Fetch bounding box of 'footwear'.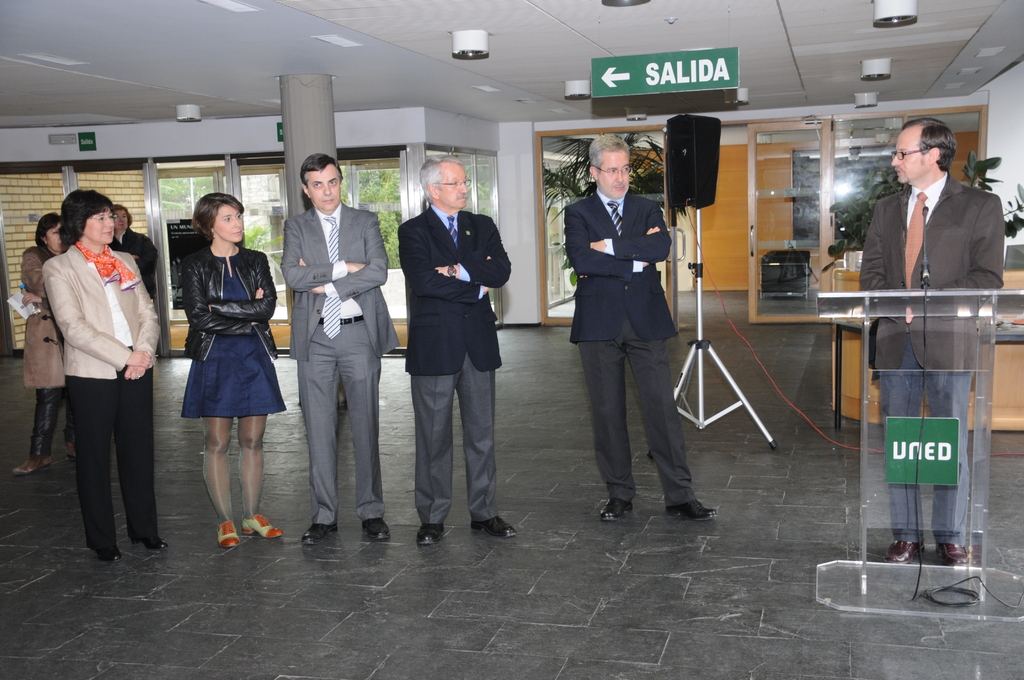
Bbox: bbox(13, 454, 54, 473).
